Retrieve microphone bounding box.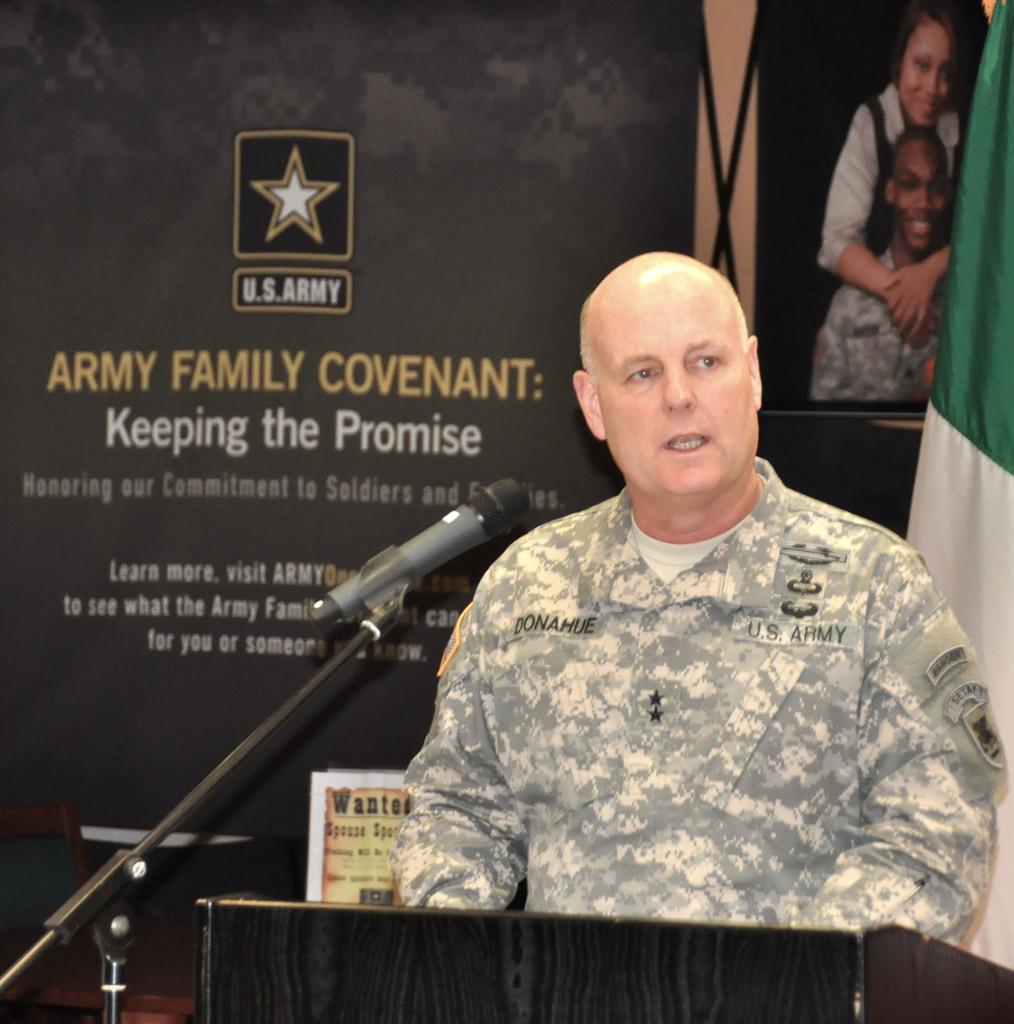
Bounding box: 326,474,531,625.
